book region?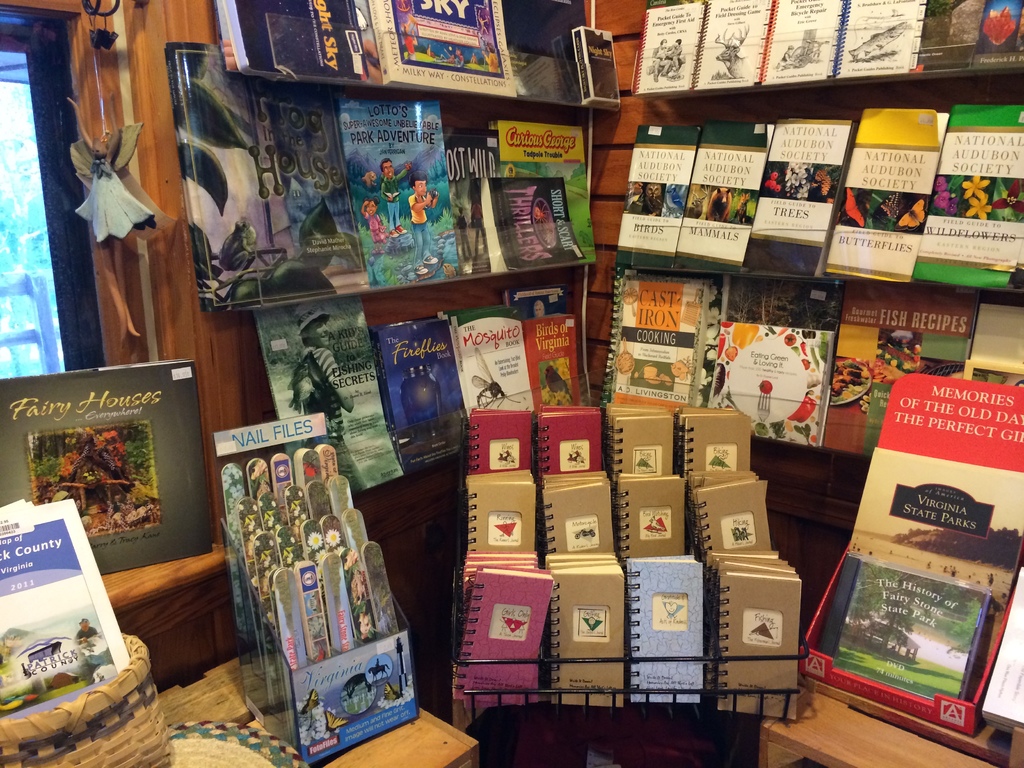
916,93,1023,284
